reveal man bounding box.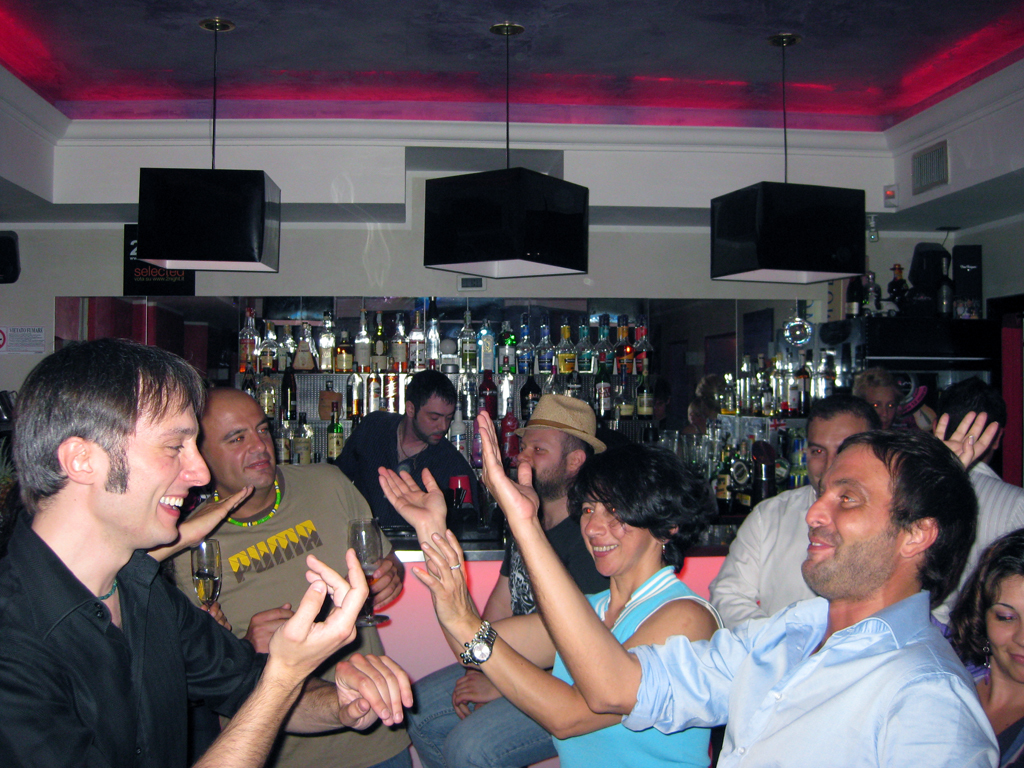
Revealed: box=[0, 328, 416, 767].
